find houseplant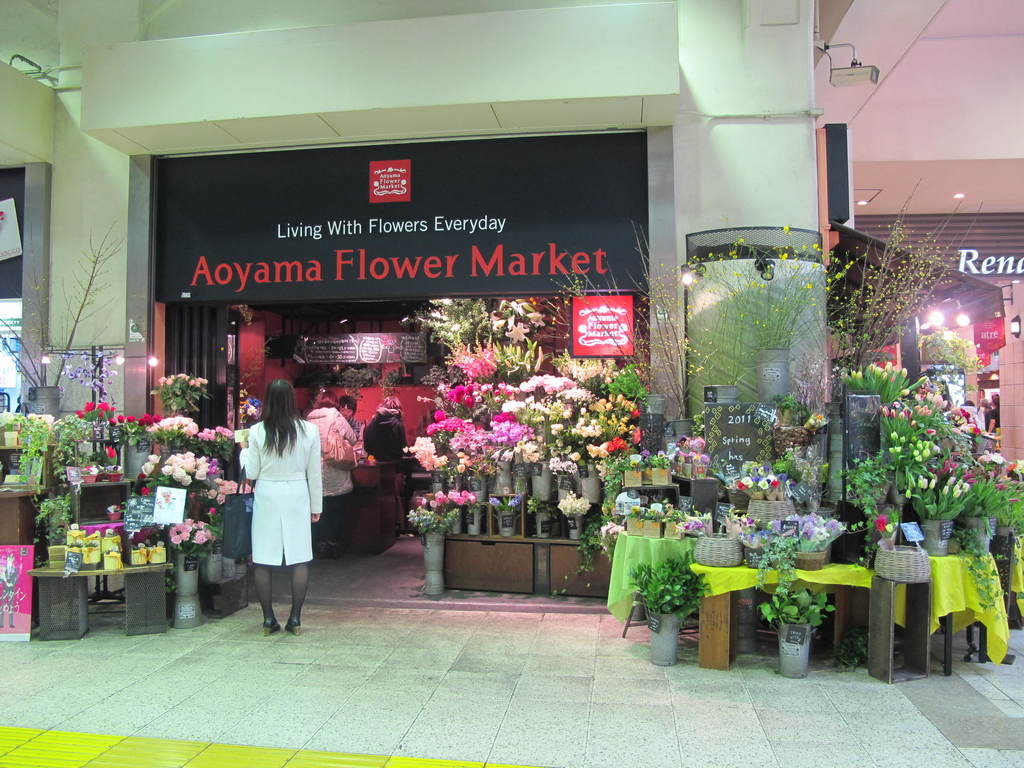
pyautogui.locateOnScreen(208, 536, 260, 618)
